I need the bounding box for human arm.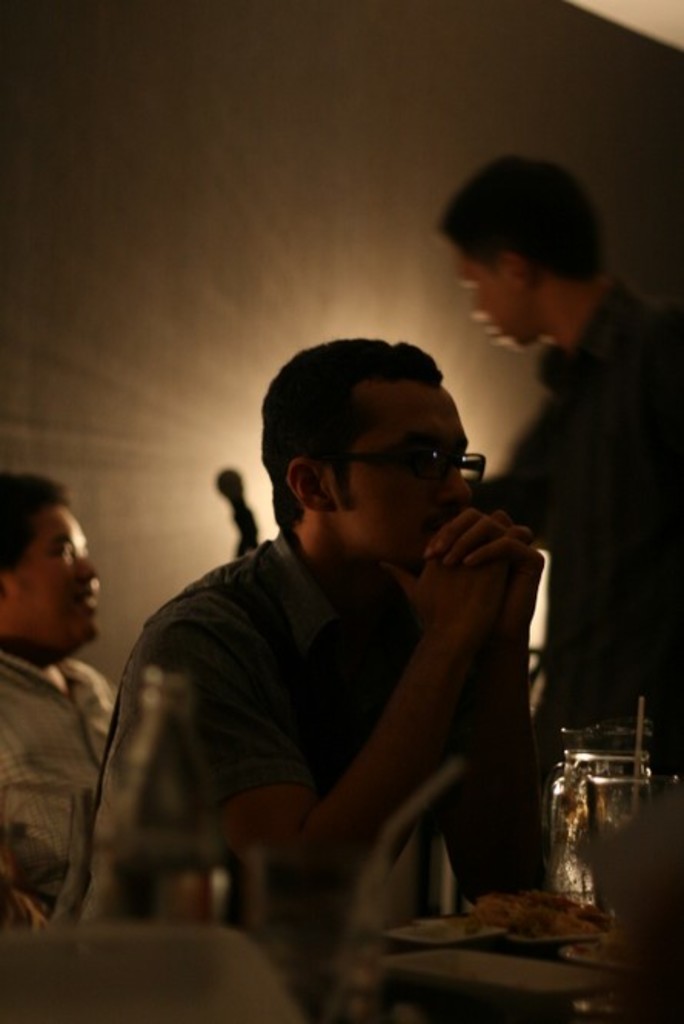
Here it is: bbox=[135, 517, 509, 919].
